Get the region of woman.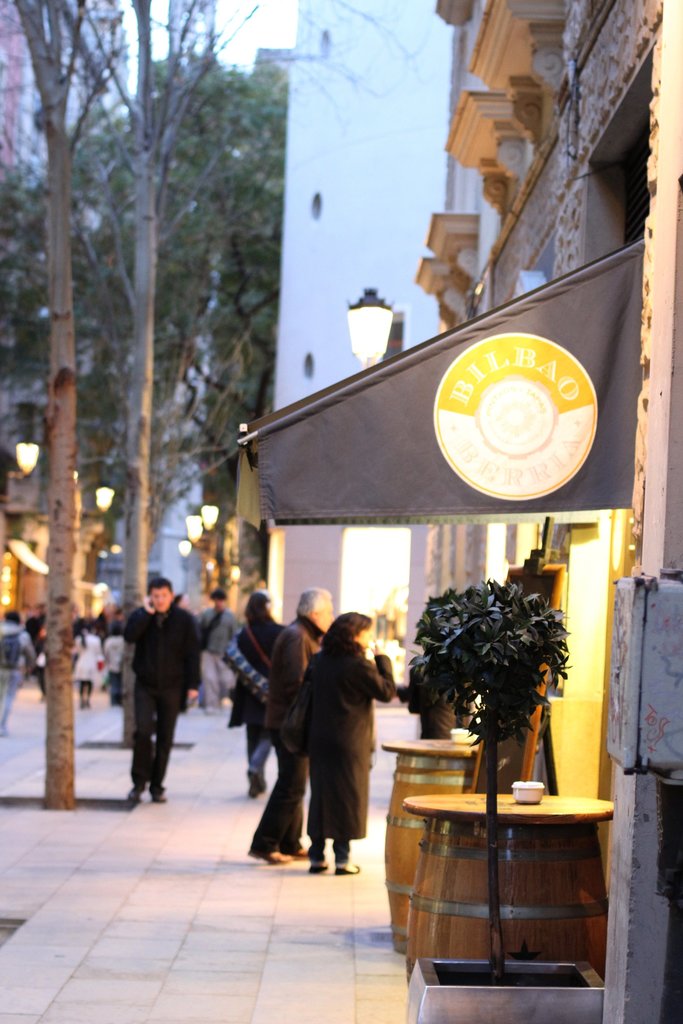
region(279, 608, 394, 874).
